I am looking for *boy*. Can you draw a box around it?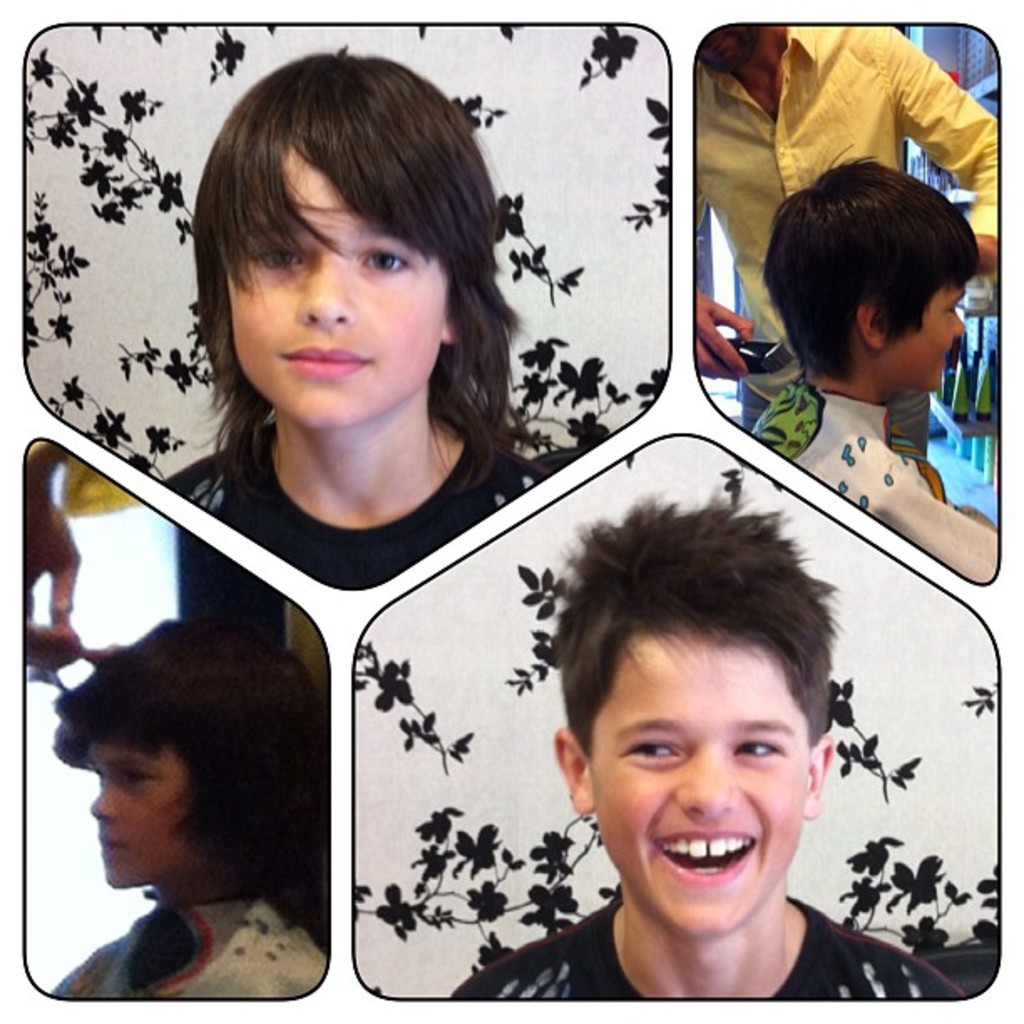
Sure, the bounding box is bbox=[755, 142, 997, 582].
